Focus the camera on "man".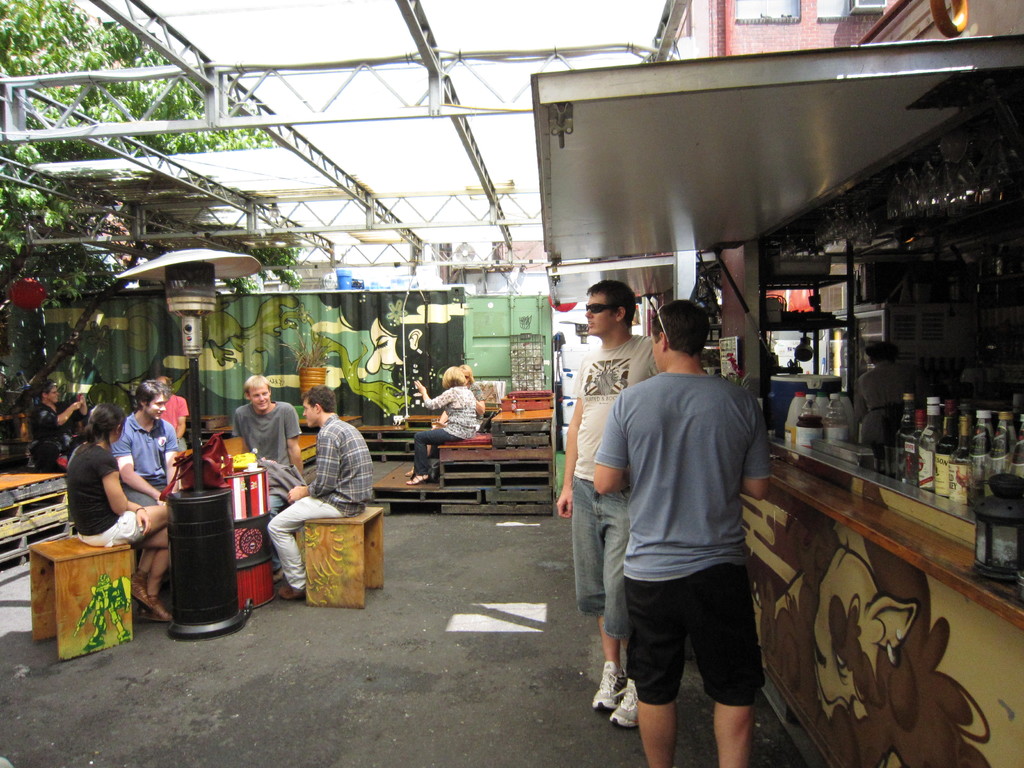
Focus region: [left=111, top=376, right=182, bottom=574].
